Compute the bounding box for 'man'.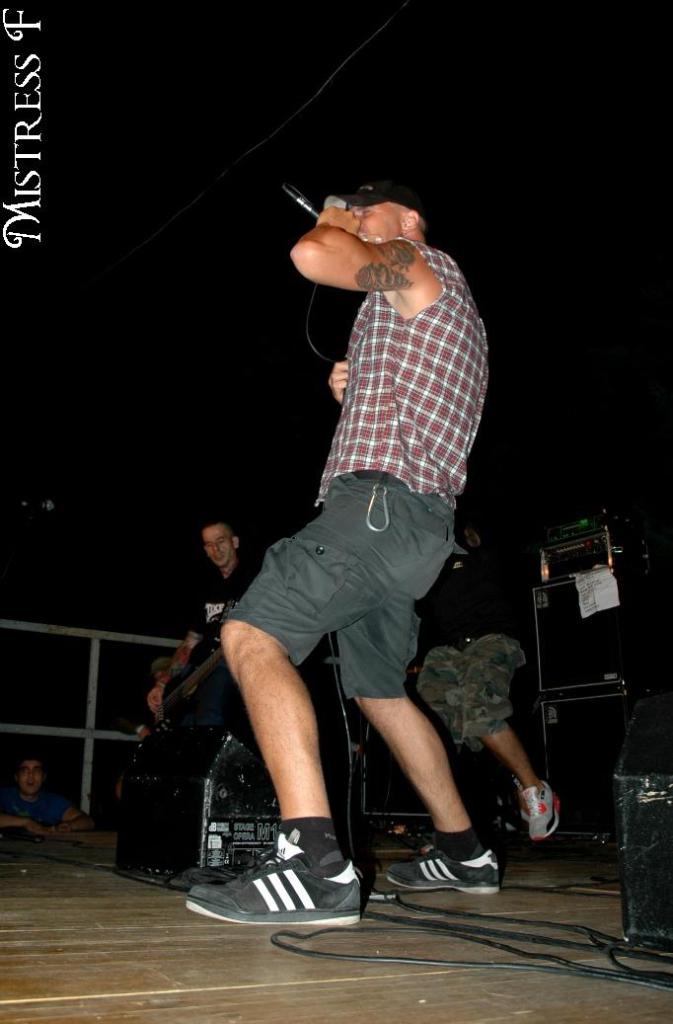
x1=0, y1=749, x2=92, y2=841.
